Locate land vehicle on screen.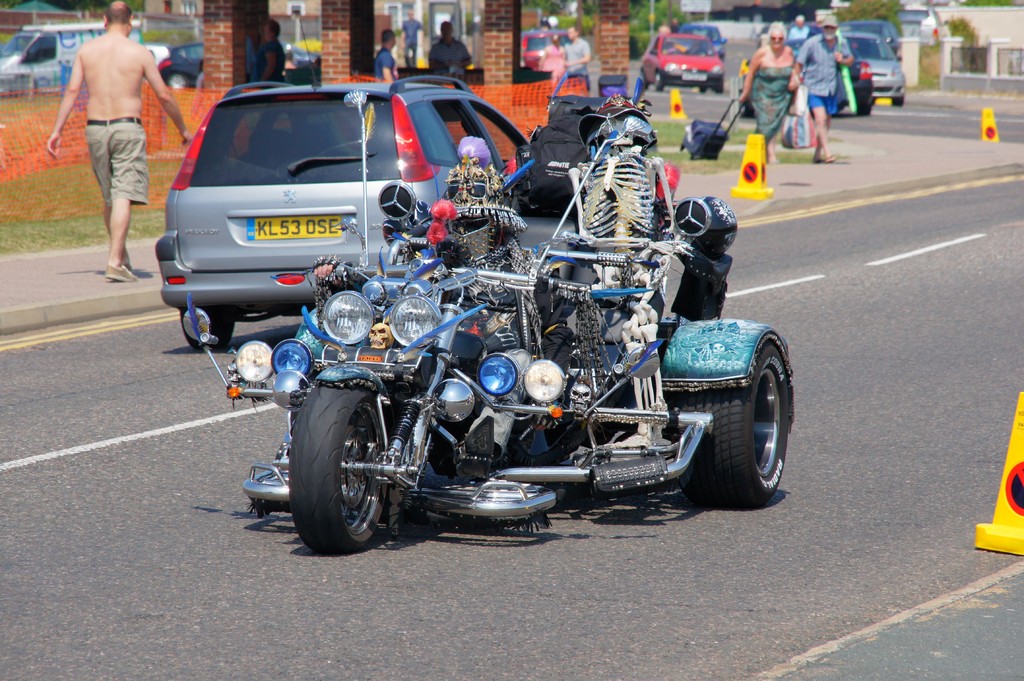
On screen at {"x1": 775, "y1": 24, "x2": 817, "y2": 59}.
